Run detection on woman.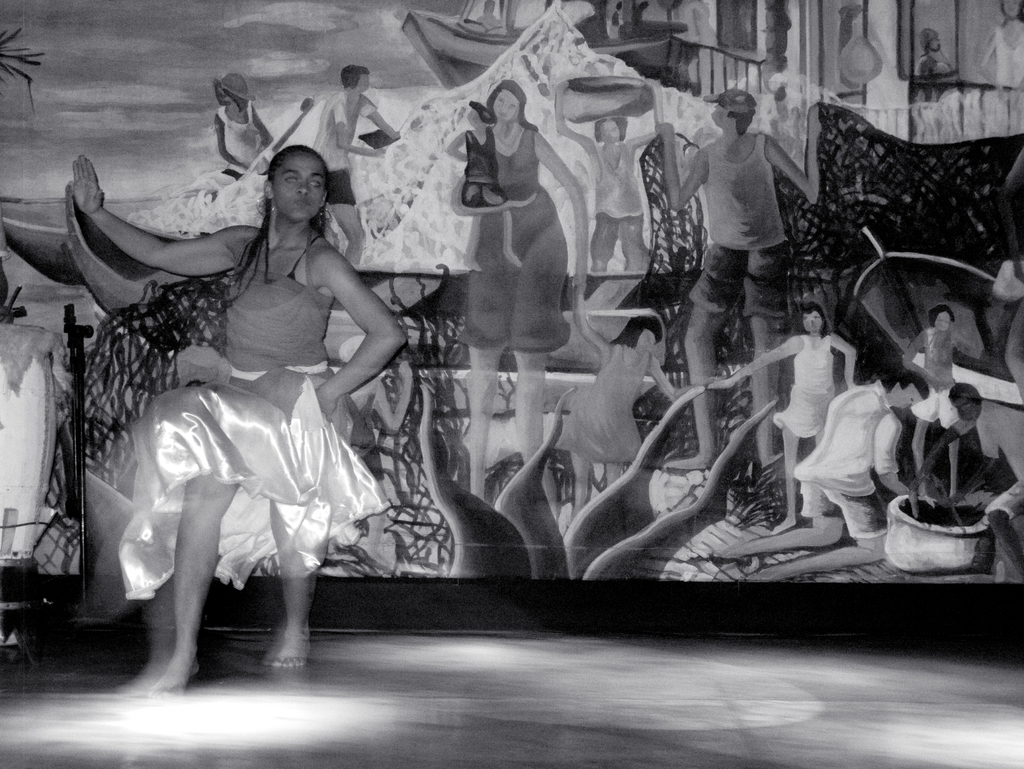
Result: 169, 71, 283, 194.
